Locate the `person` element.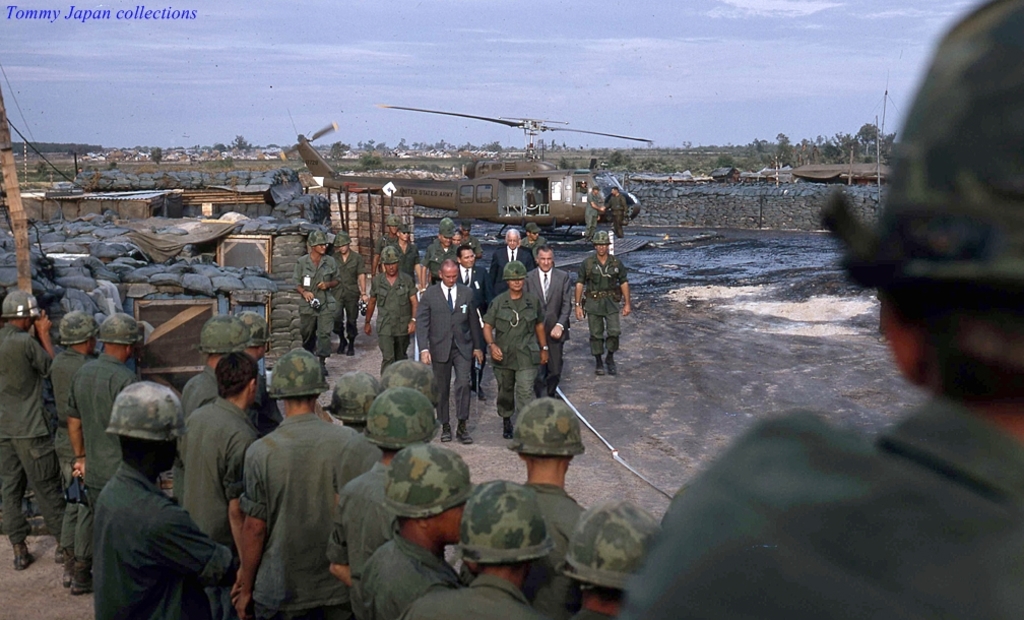
Element bbox: (624, 0, 1023, 619).
